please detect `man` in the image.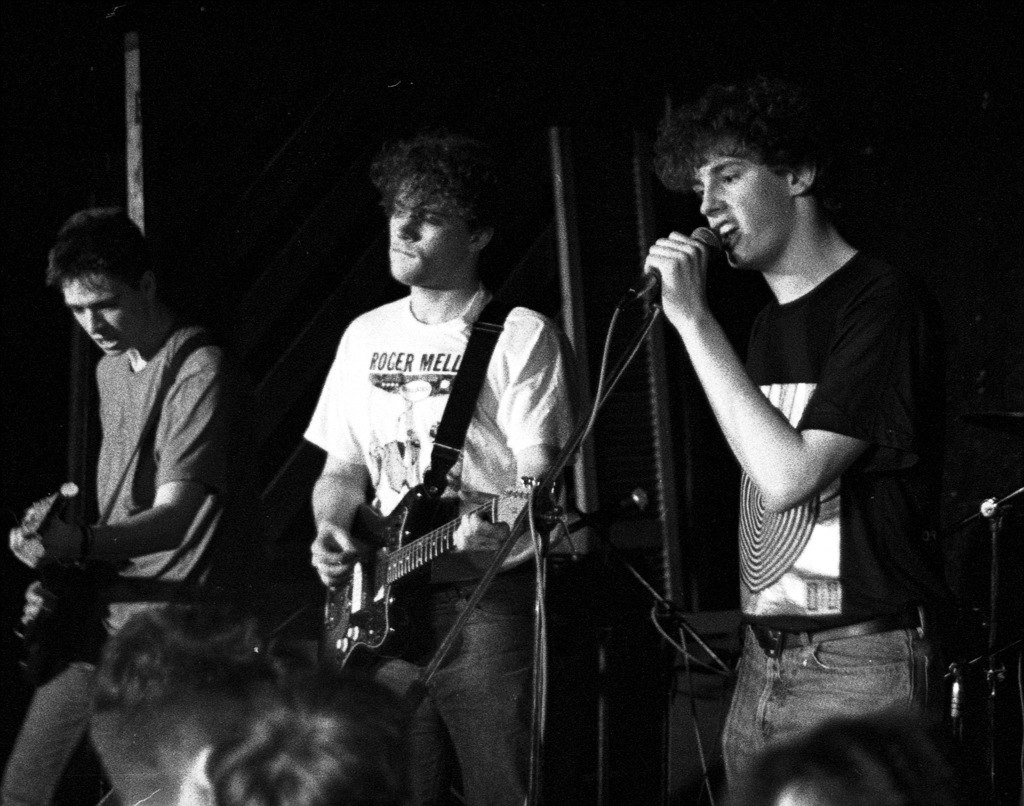
BBox(0, 206, 243, 805).
